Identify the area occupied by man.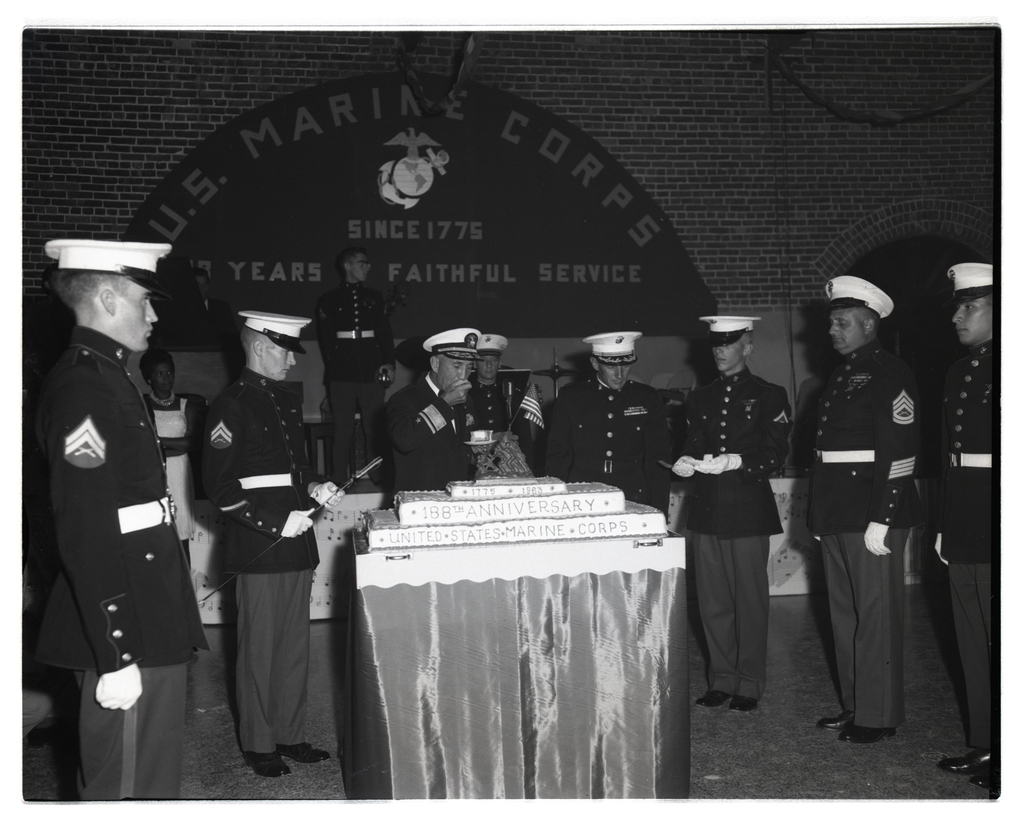
Area: BBox(467, 334, 532, 455).
